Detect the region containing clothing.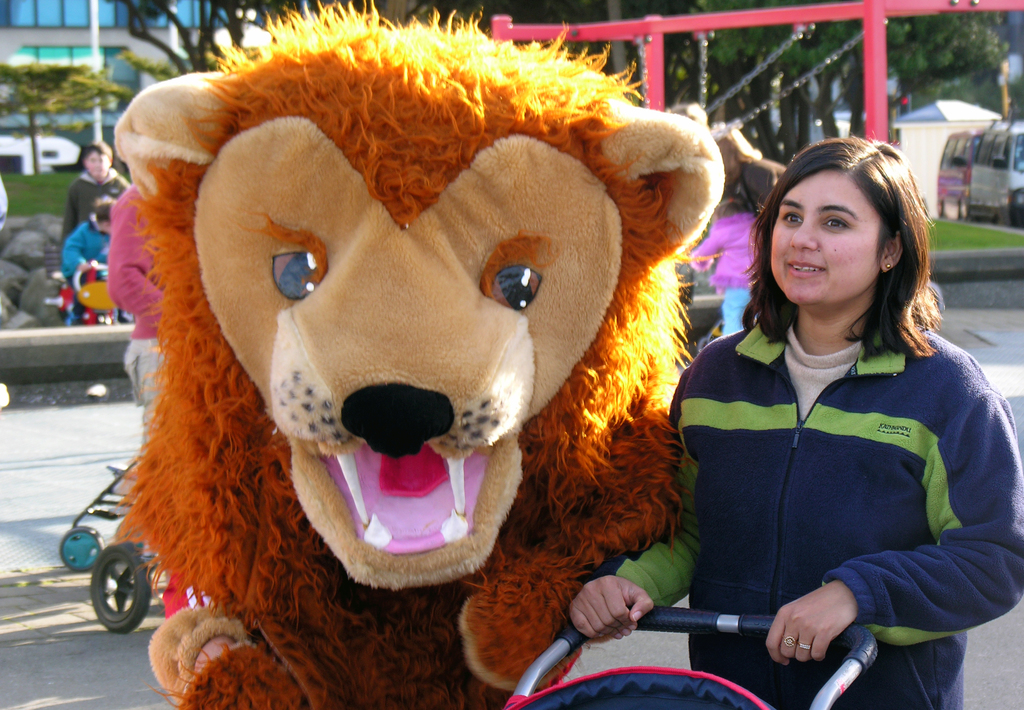
<region>58, 166, 132, 263</region>.
